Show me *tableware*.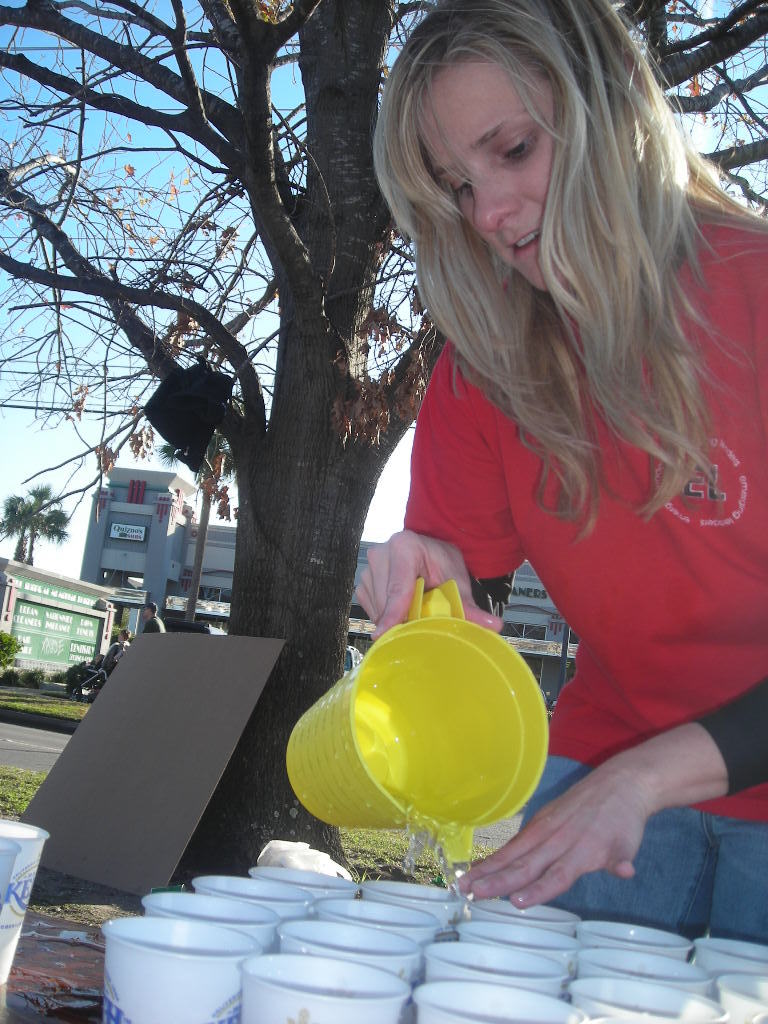
*tableware* is here: l=303, t=576, r=593, b=858.
